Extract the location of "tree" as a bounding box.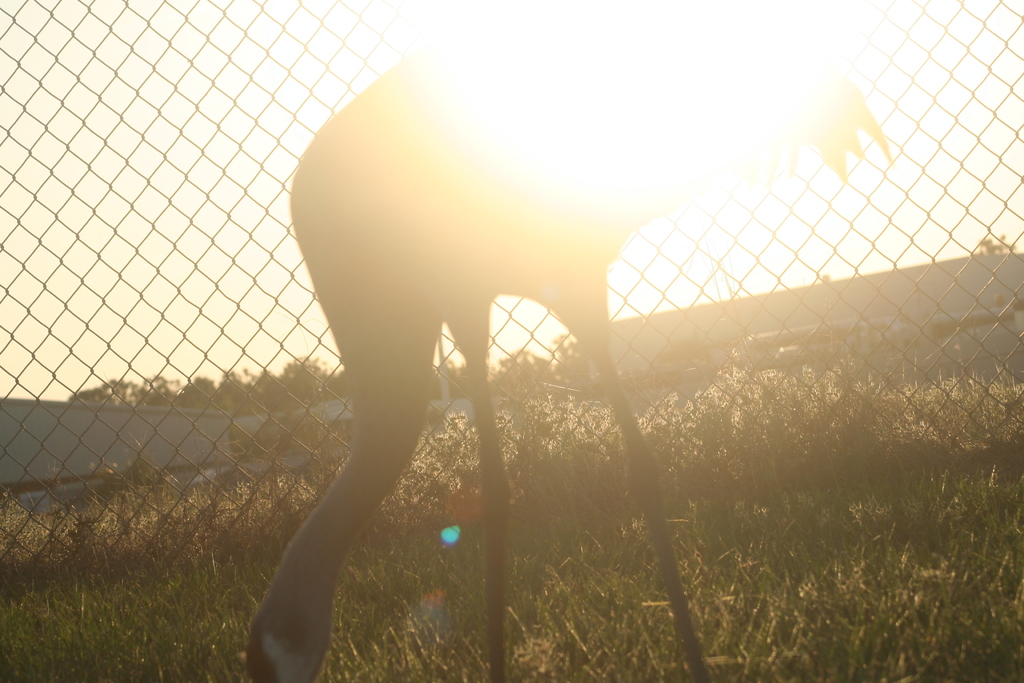
{"left": 136, "top": 371, "right": 175, "bottom": 407}.
